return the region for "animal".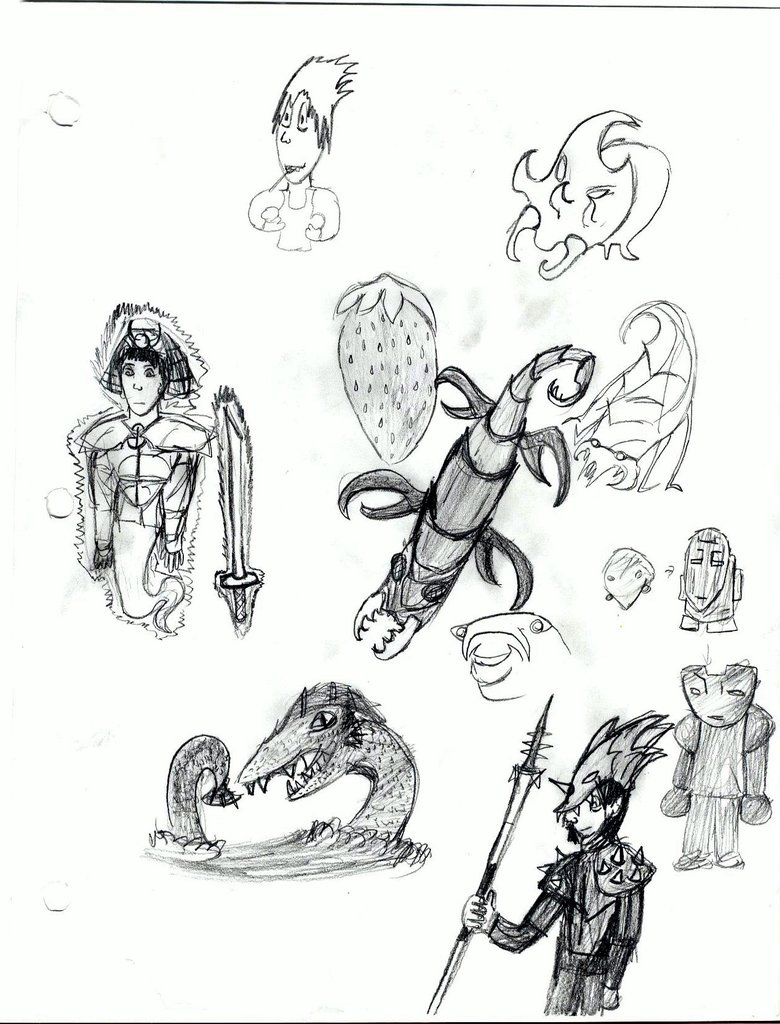
(337, 342, 596, 660).
